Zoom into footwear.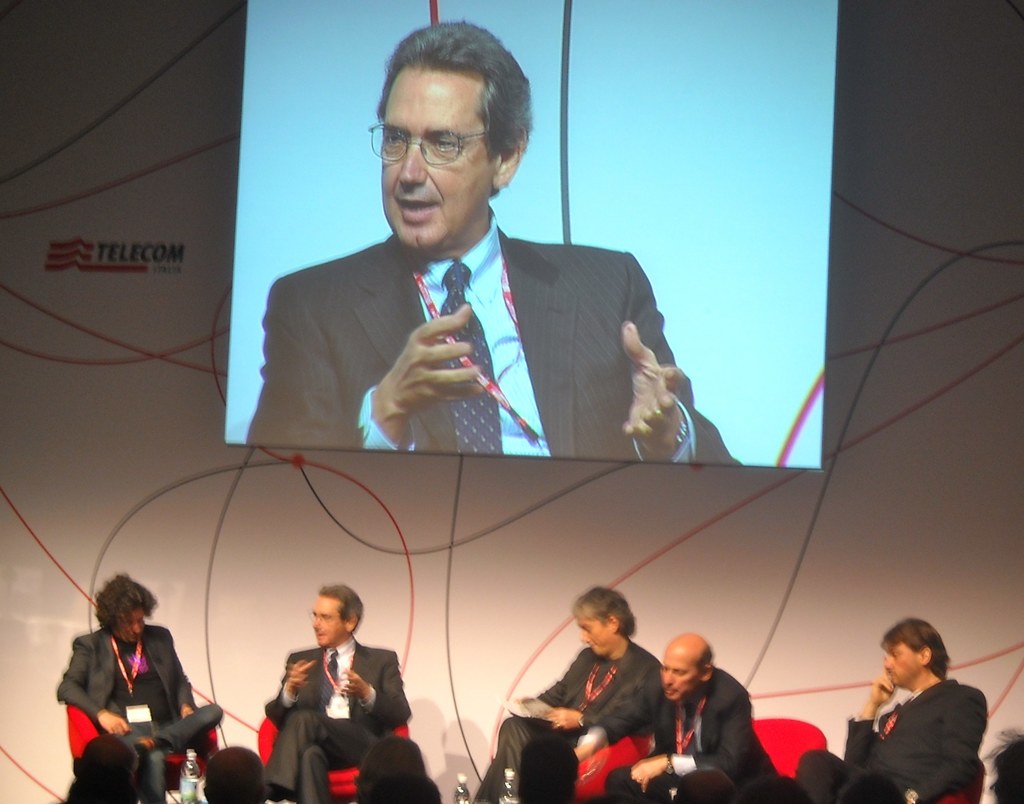
Zoom target: 125/731/161/760.
